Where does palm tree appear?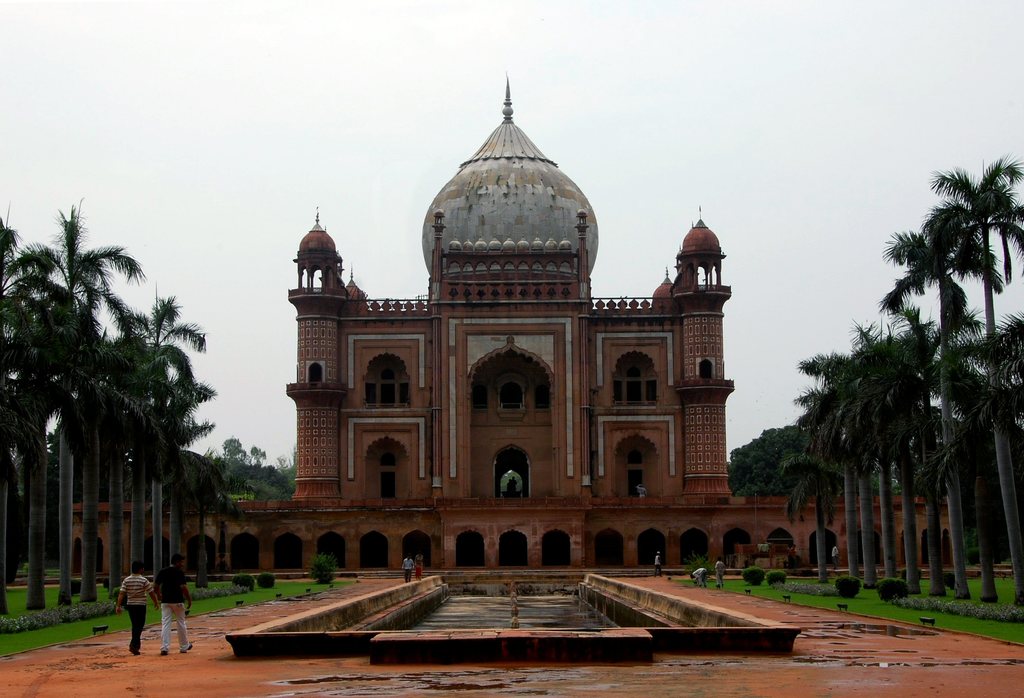
Appears at 107/305/204/602.
